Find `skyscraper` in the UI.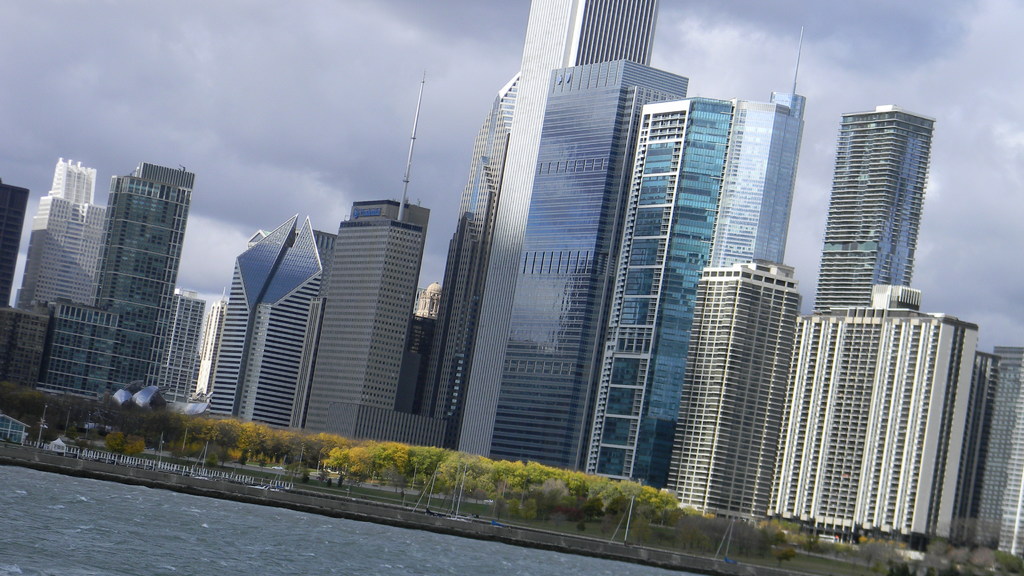
UI element at BBox(796, 287, 977, 543).
